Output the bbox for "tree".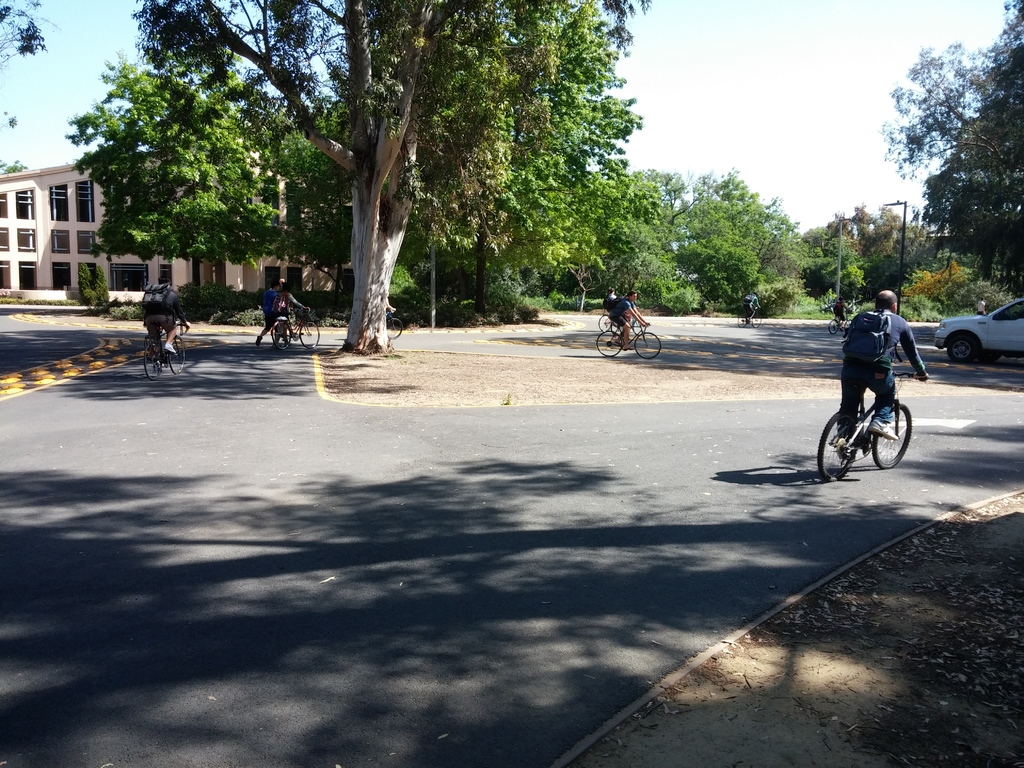
(left=543, top=160, right=694, bottom=309).
